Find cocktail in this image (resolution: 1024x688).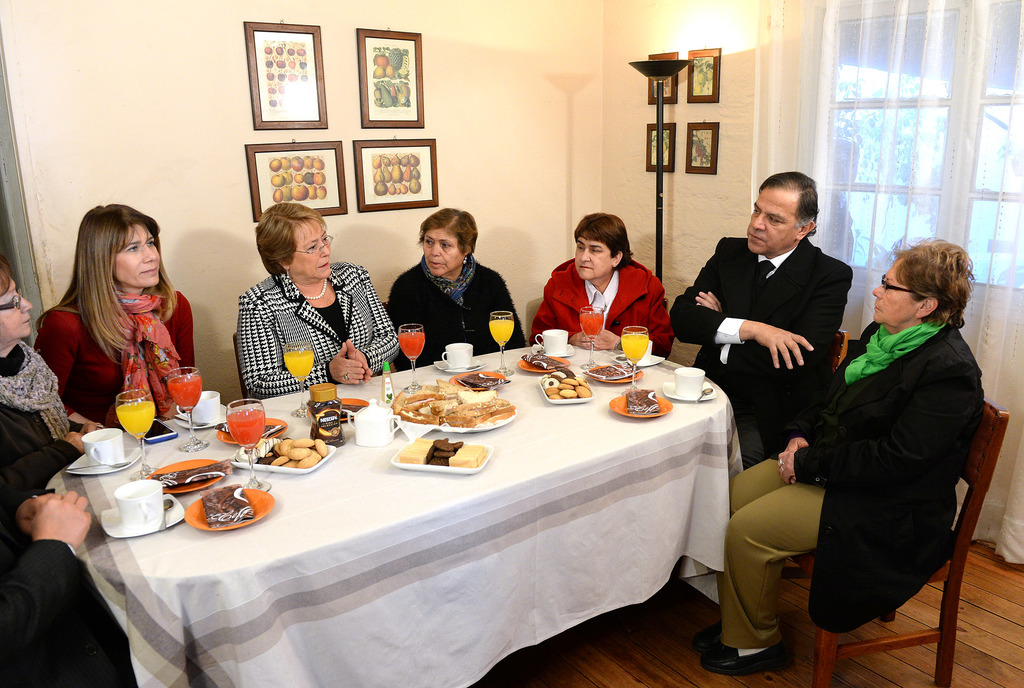
locate(580, 307, 601, 369).
